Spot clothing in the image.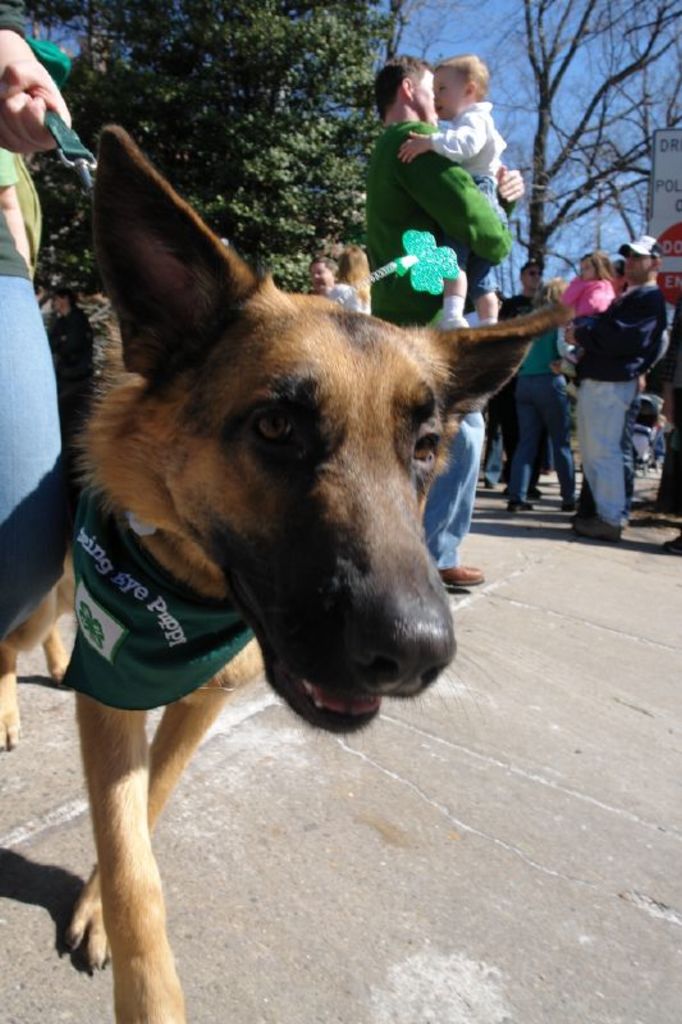
clothing found at {"left": 499, "top": 270, "right": 573, "bottom": 489}.
